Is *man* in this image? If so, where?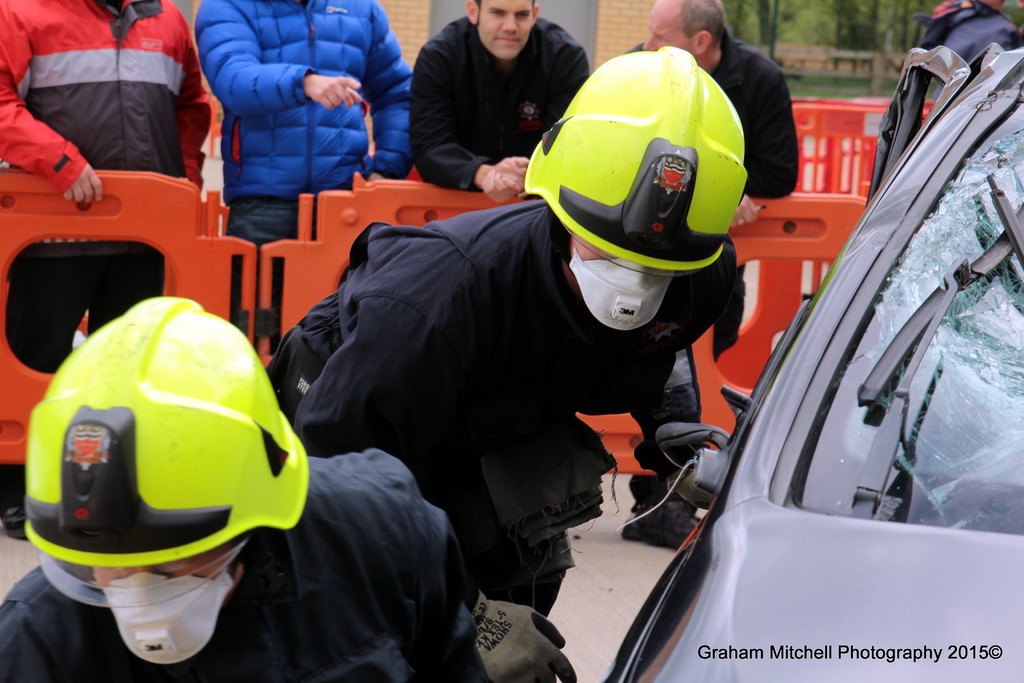
Yes, at {"x1": 199, "y1": 0, "x2": 426, "y2": 361}.
